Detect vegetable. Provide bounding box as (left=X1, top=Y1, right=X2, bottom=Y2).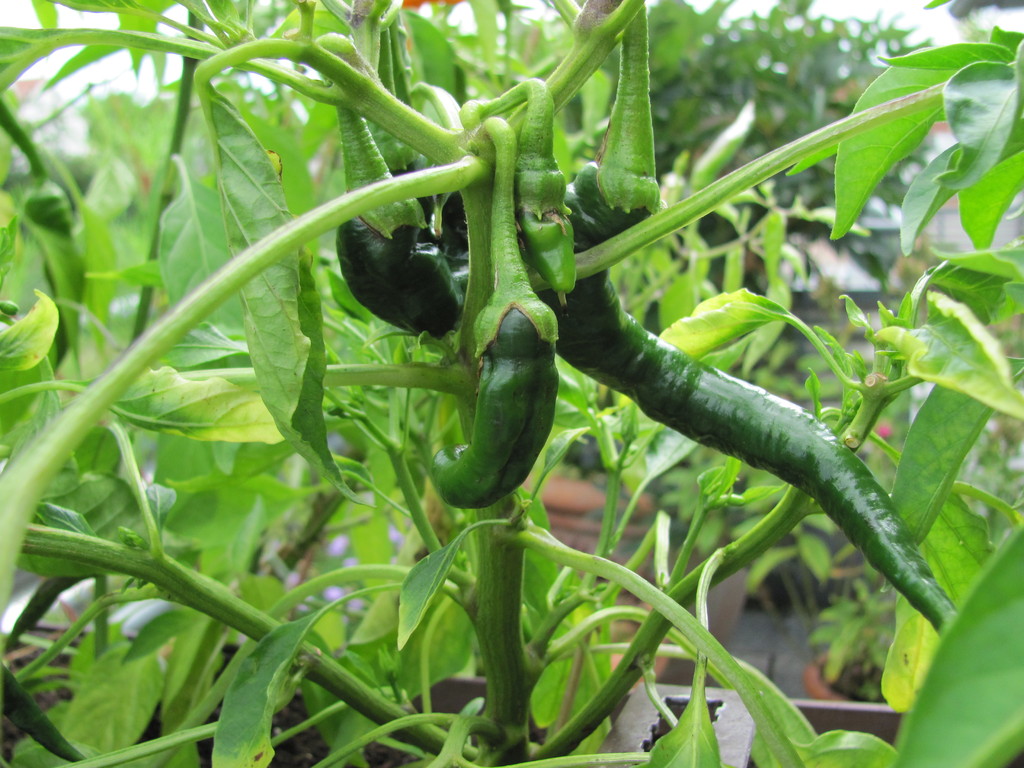
(left=469, top=76, right=576, bottom=309).
